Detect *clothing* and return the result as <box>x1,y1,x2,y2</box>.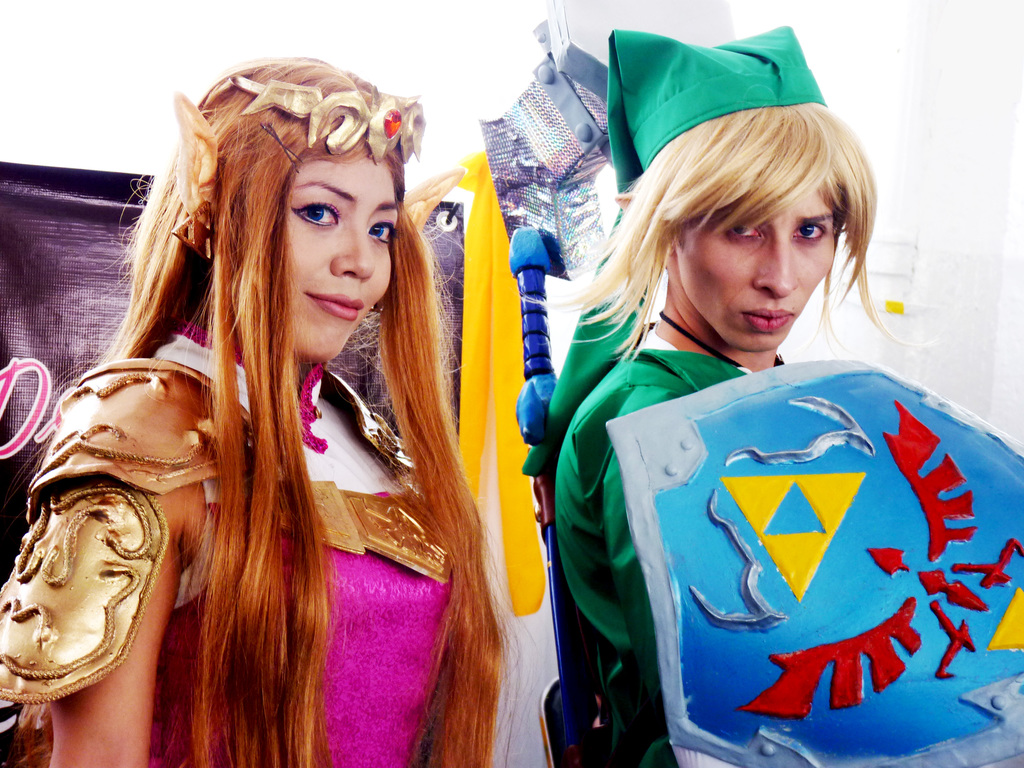
<box>42,252,500,737</box>.
